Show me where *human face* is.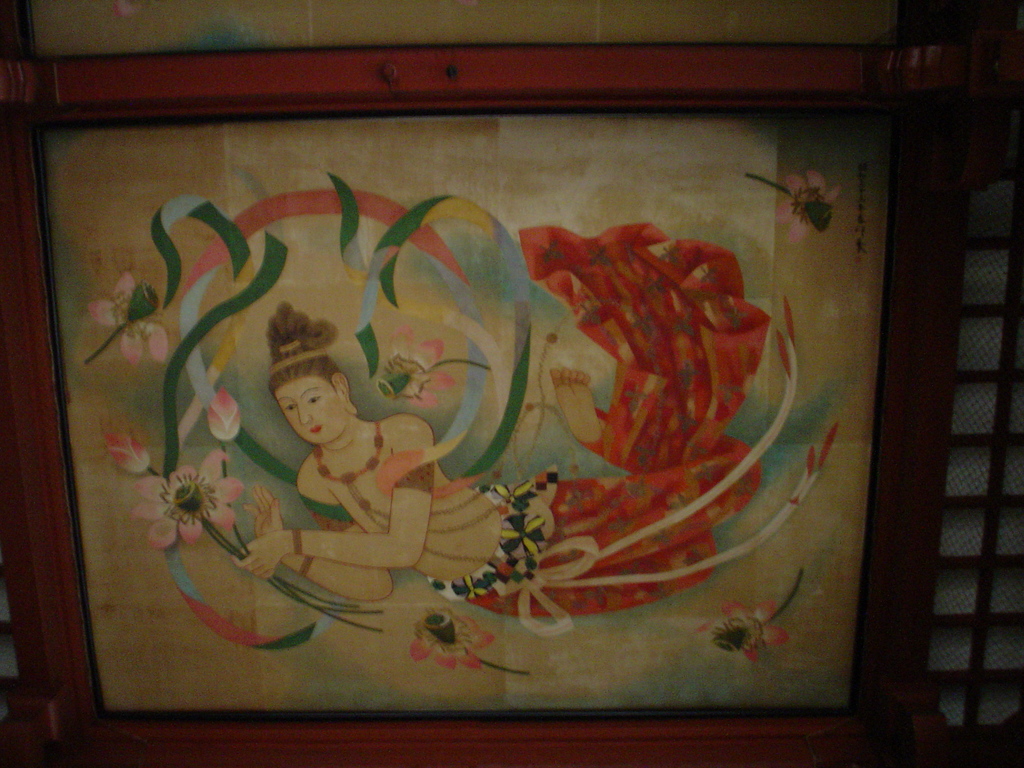
*human face* is at [275, 378, 353, 450].
